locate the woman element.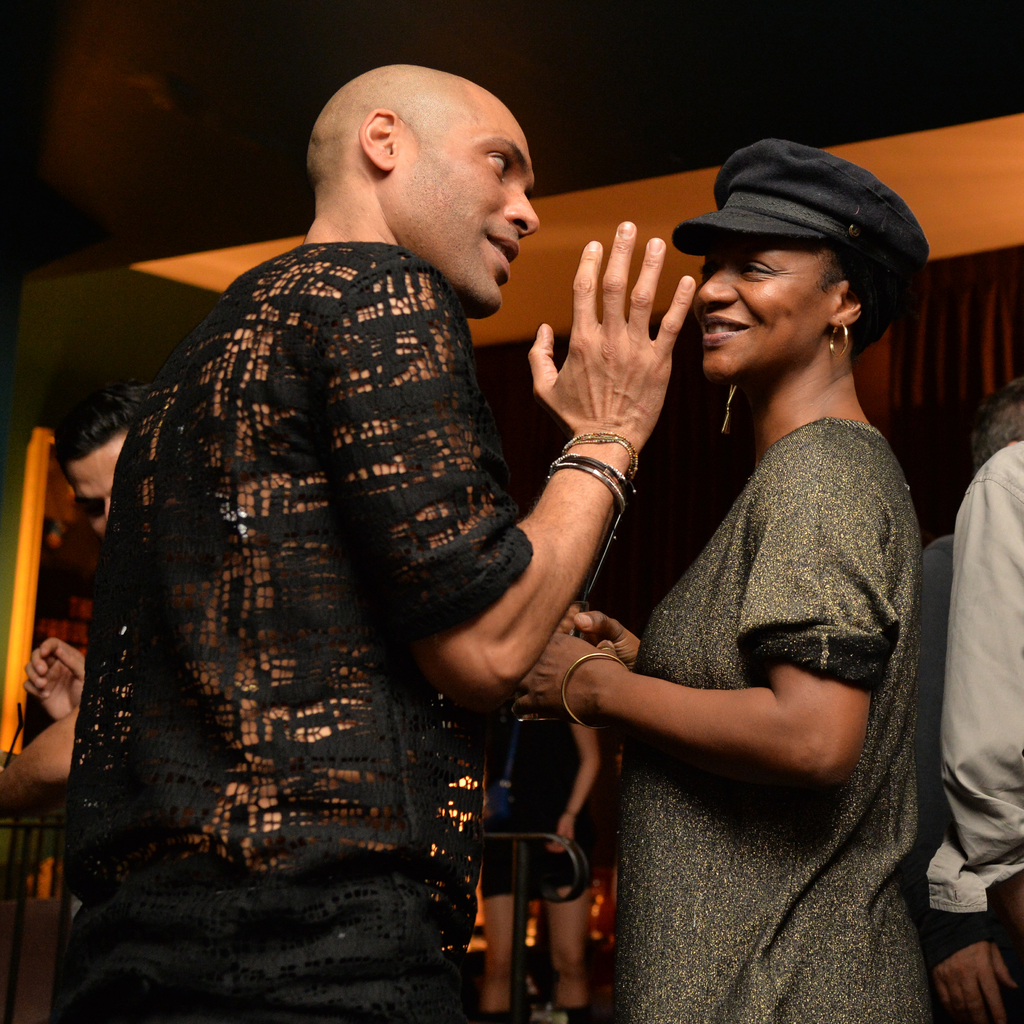
Element bbox: Rect(511, 136, 932, 1023).
